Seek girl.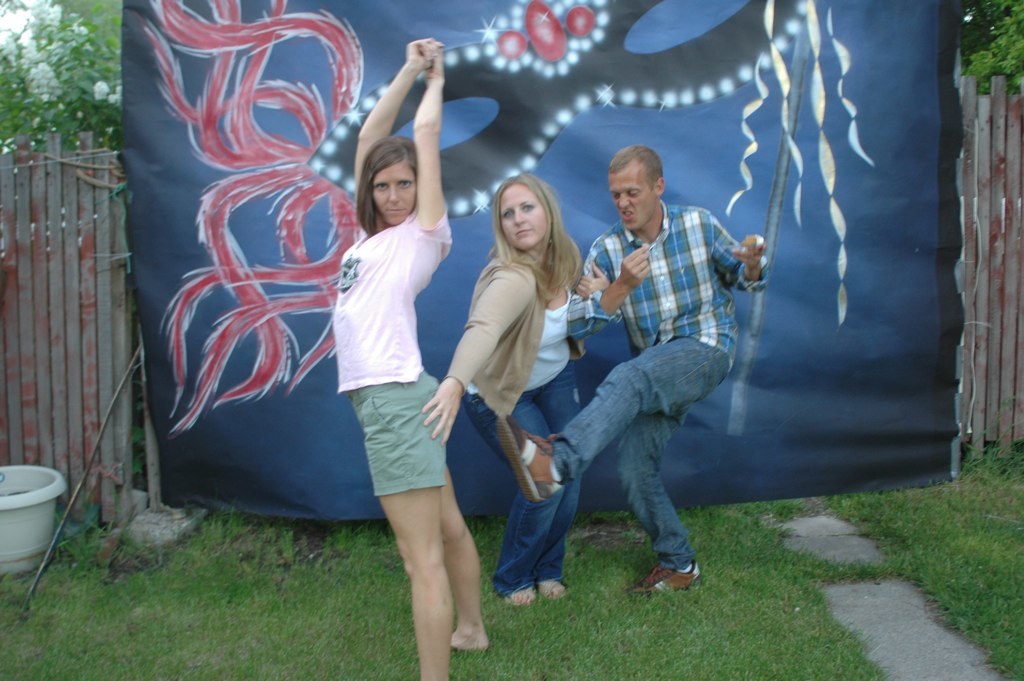
region(340, 33, 497, 680).
